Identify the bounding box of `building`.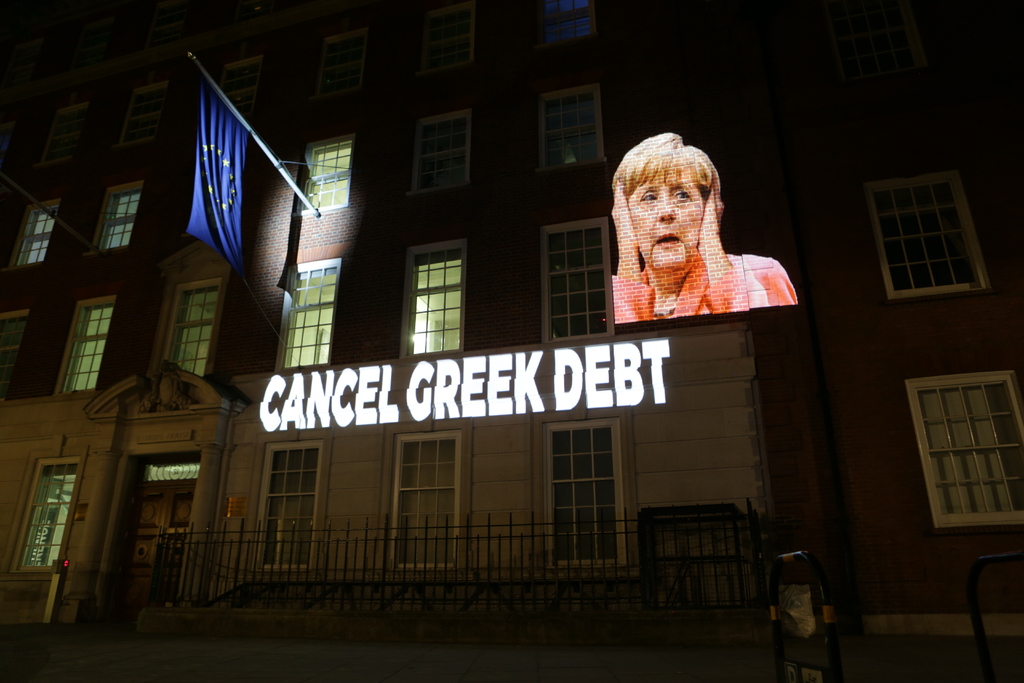
select_region(0, 0, 1023, 682).
